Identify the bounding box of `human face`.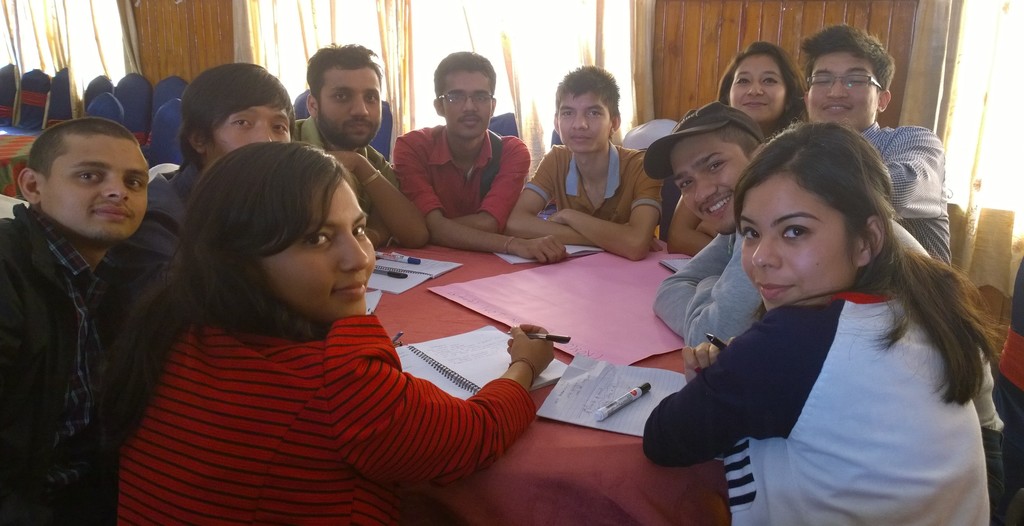
detection(543, 78, 616, 154).
